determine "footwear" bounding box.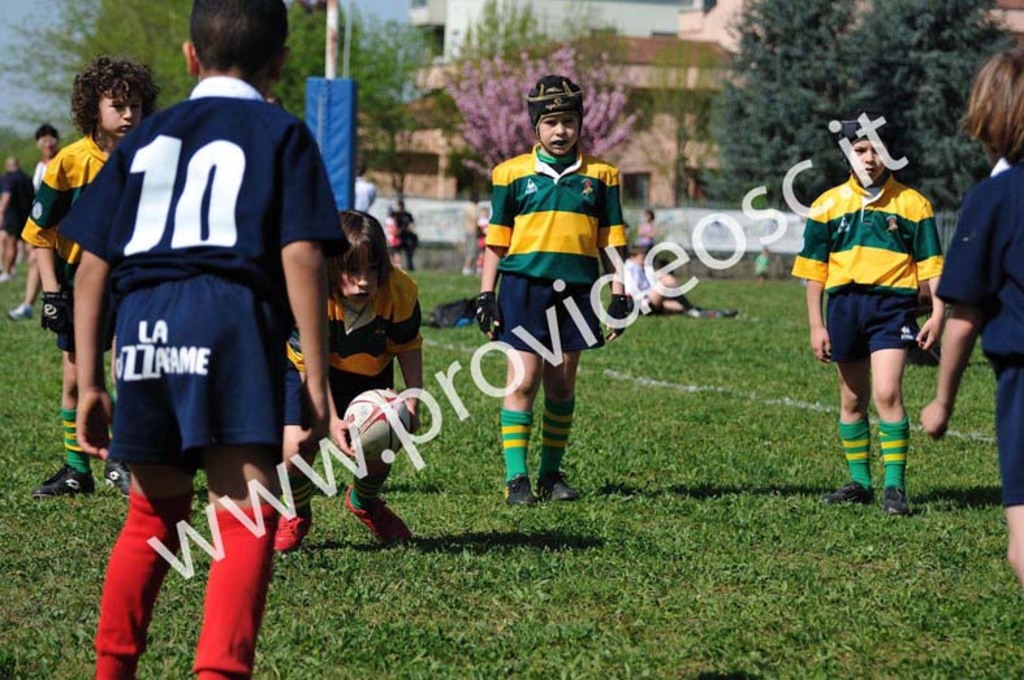
Determined: <bbox>7, 302, 33, 319</bbox>.
